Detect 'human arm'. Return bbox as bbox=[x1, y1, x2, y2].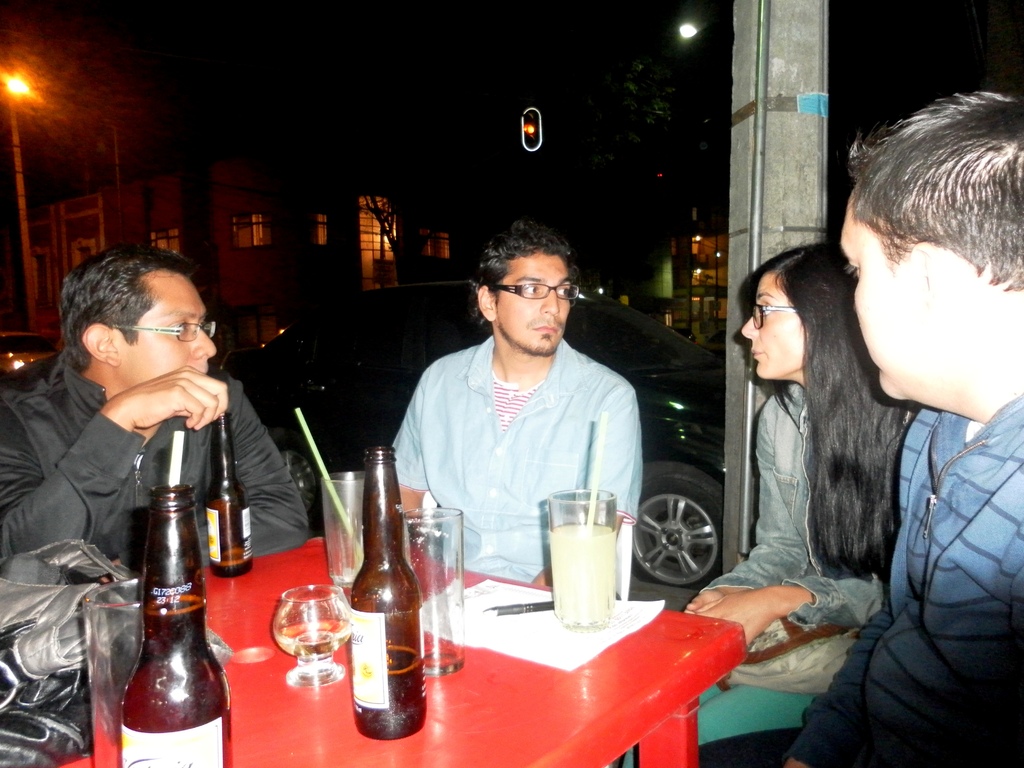
bbox=[88, 373, 318, 577].
